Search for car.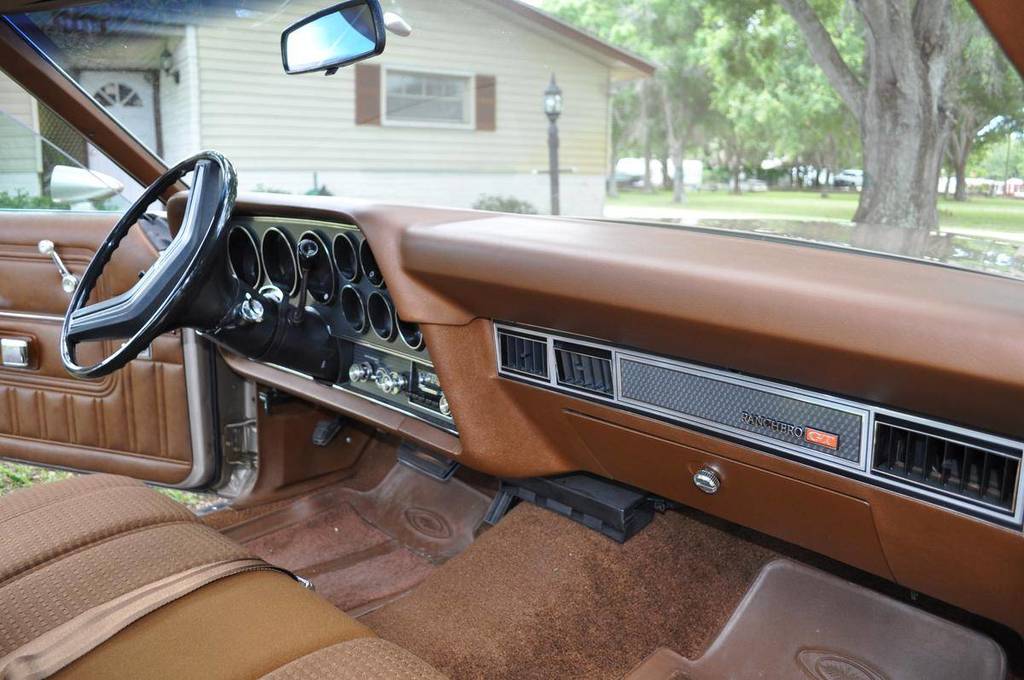
Found at left=0, top=0, right=1023, bottom=679.
